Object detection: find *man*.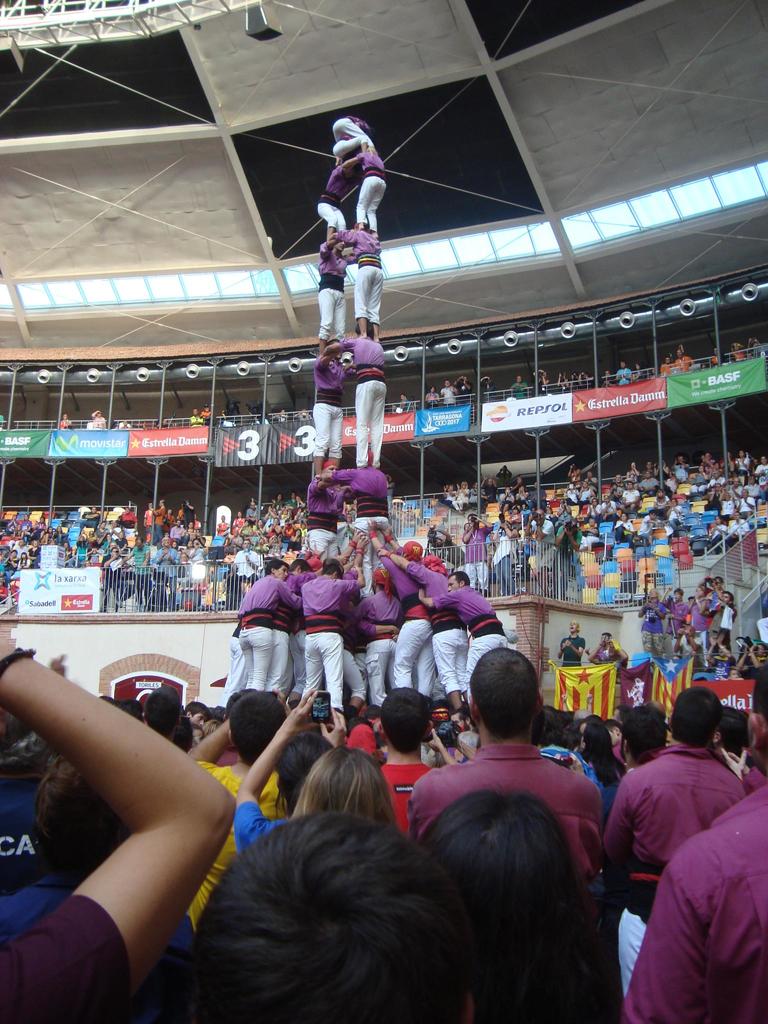
[left=480, top=476, right=499, bottom=510].
